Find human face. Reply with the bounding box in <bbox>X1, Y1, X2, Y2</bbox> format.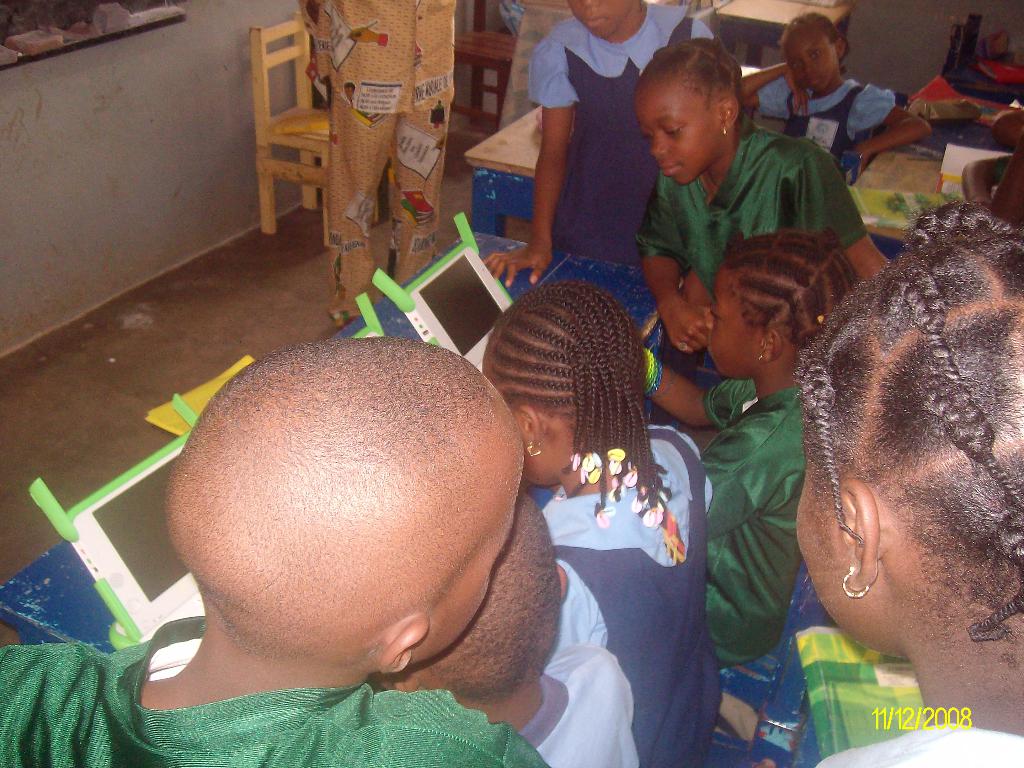
<bbox>570, 0, 633, 40</bbox>.
